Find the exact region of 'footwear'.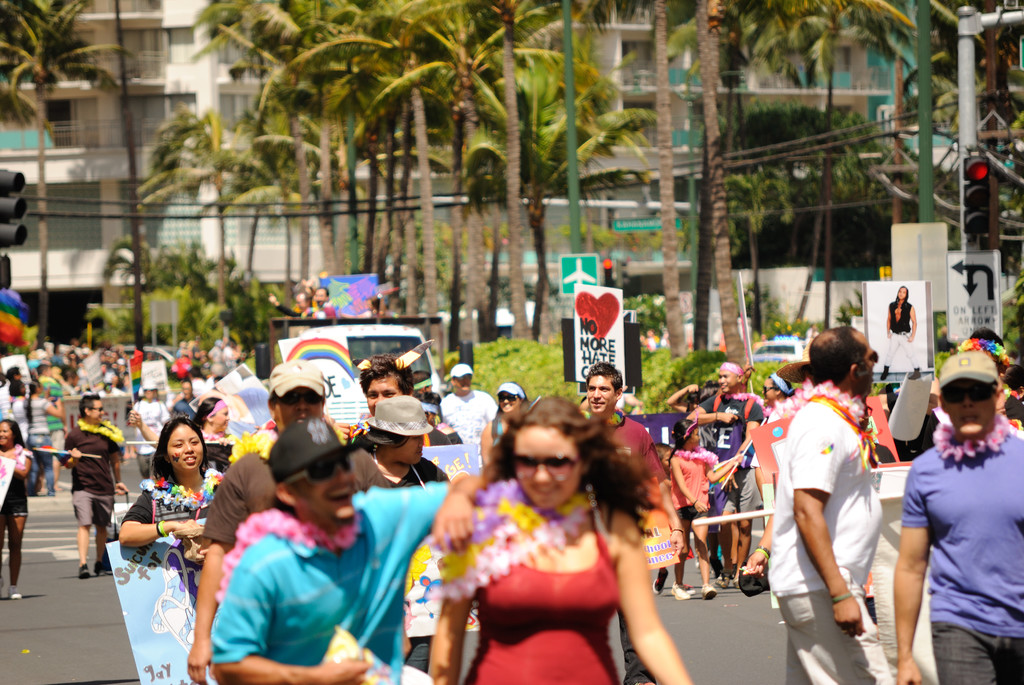
Exact region: {"x1": 96, "y1": 558, "x2": 110, "y2": 575}.
